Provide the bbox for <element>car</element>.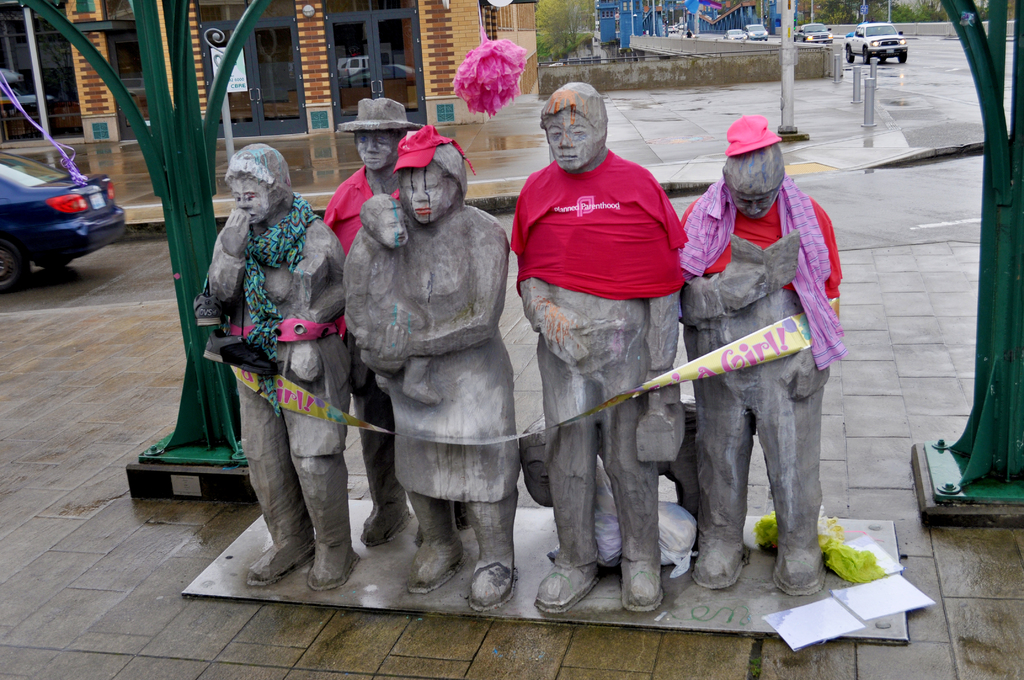
detection(791, 21, 835, 47).
